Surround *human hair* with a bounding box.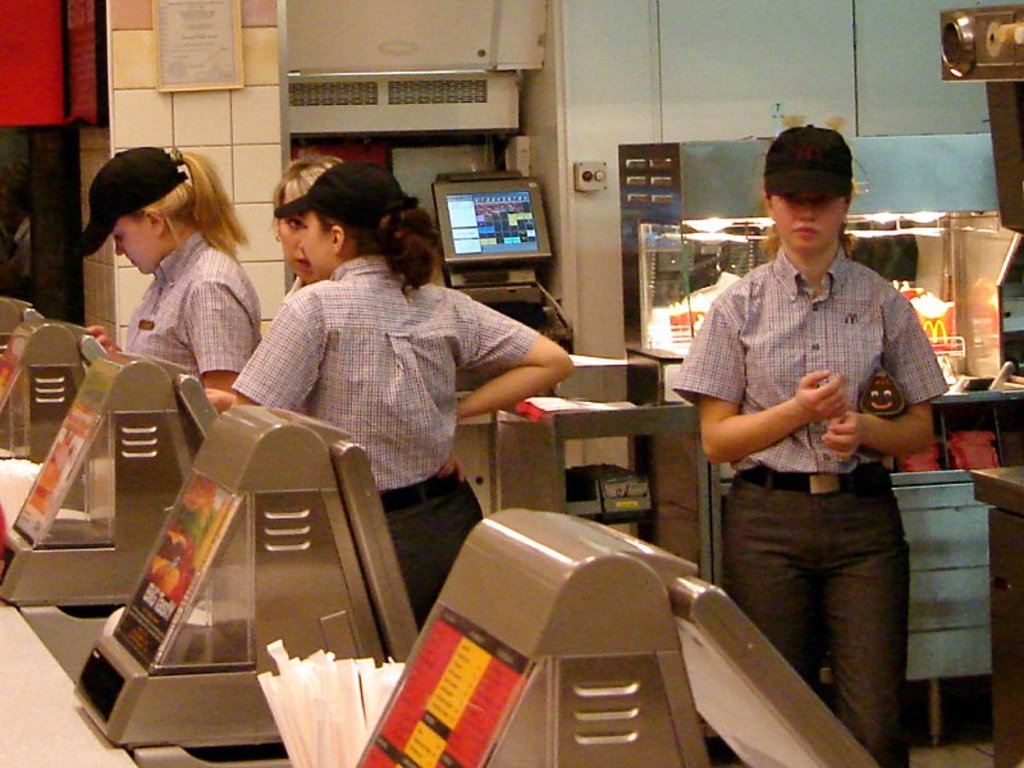
[left=755, top=177, right=861, bottom=265].
